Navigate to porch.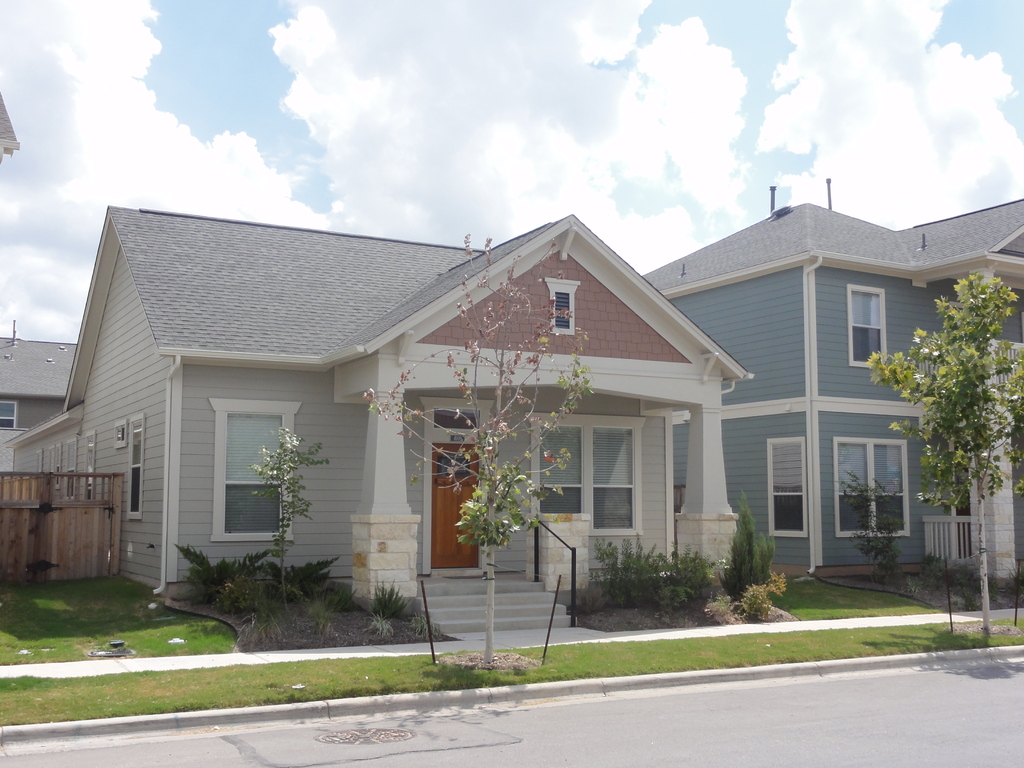
Navigation target: box(328, 564, 732, 636).
